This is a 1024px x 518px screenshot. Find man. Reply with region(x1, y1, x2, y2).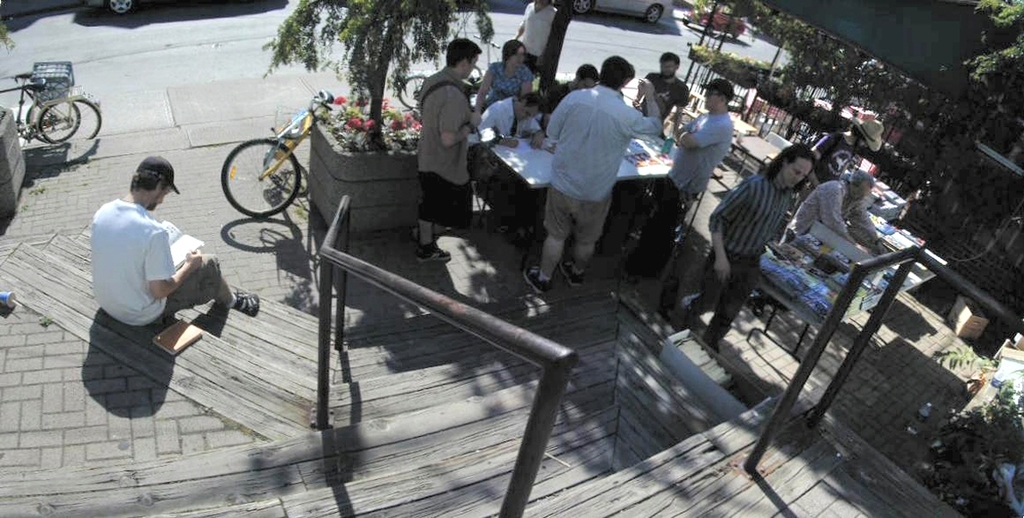
region(803, 118, 887, 224).
